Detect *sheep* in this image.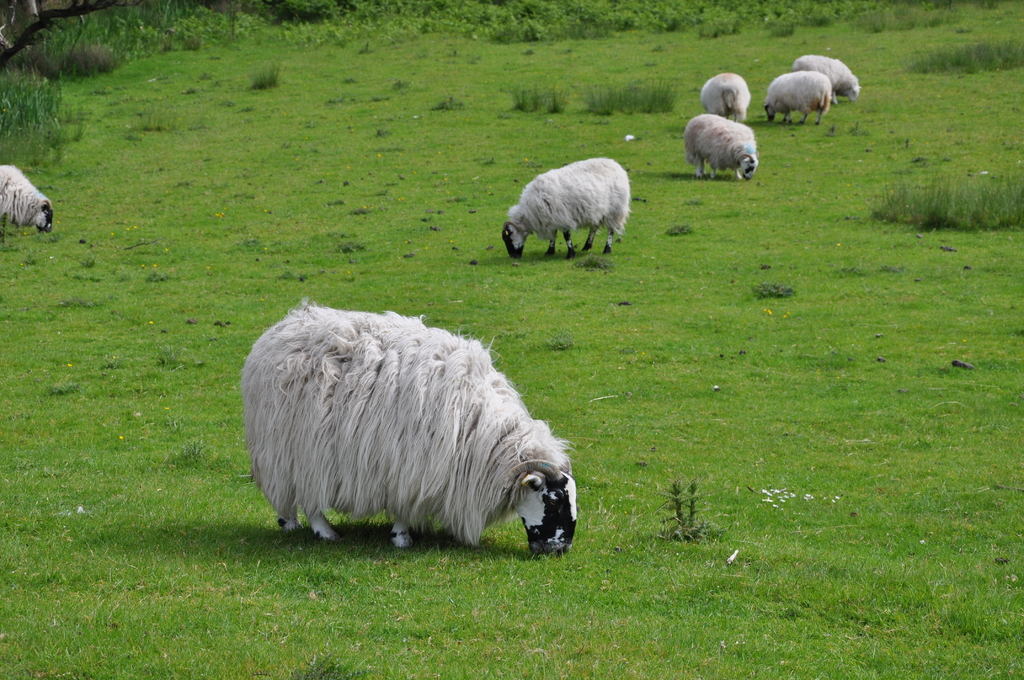
Detection: BBox(499, 156, 632, 259).
